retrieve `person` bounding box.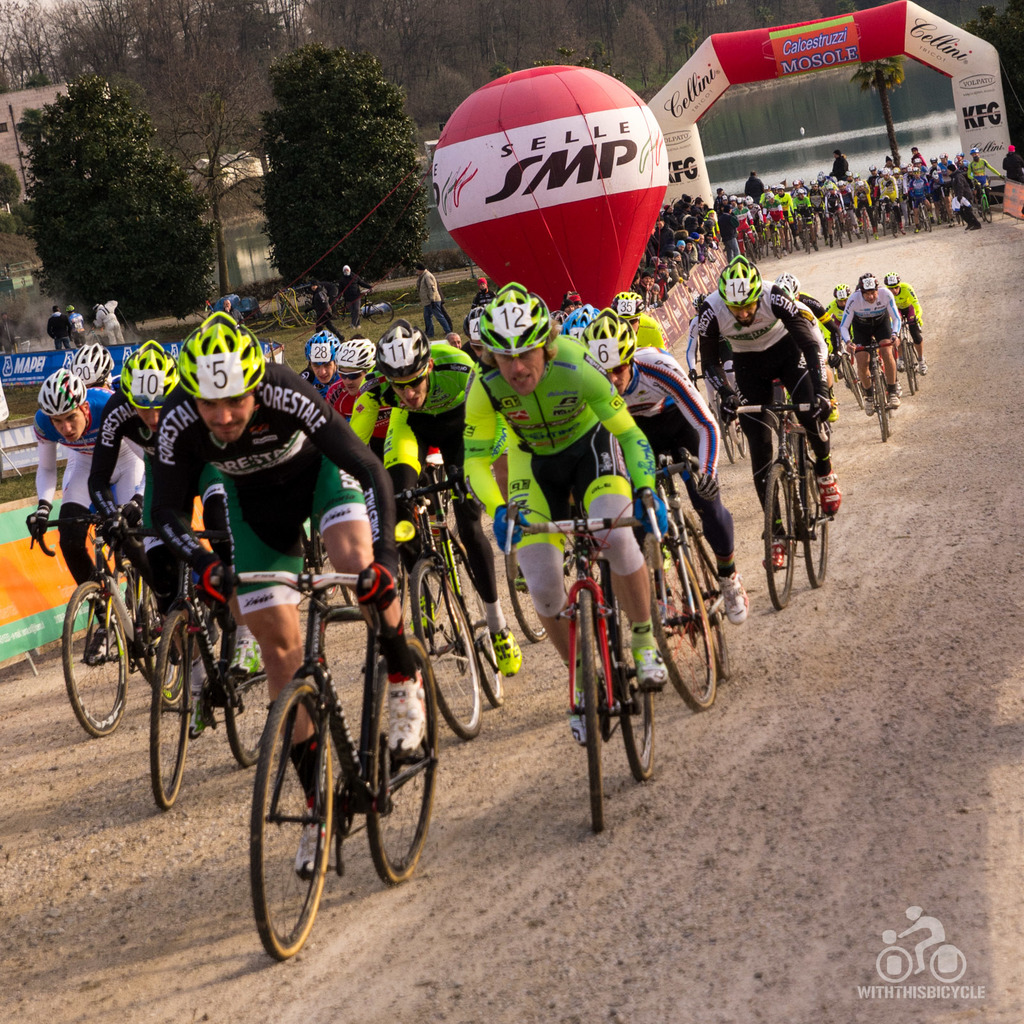
Bounding box: <region>872, 168, 904, 225</region>.
